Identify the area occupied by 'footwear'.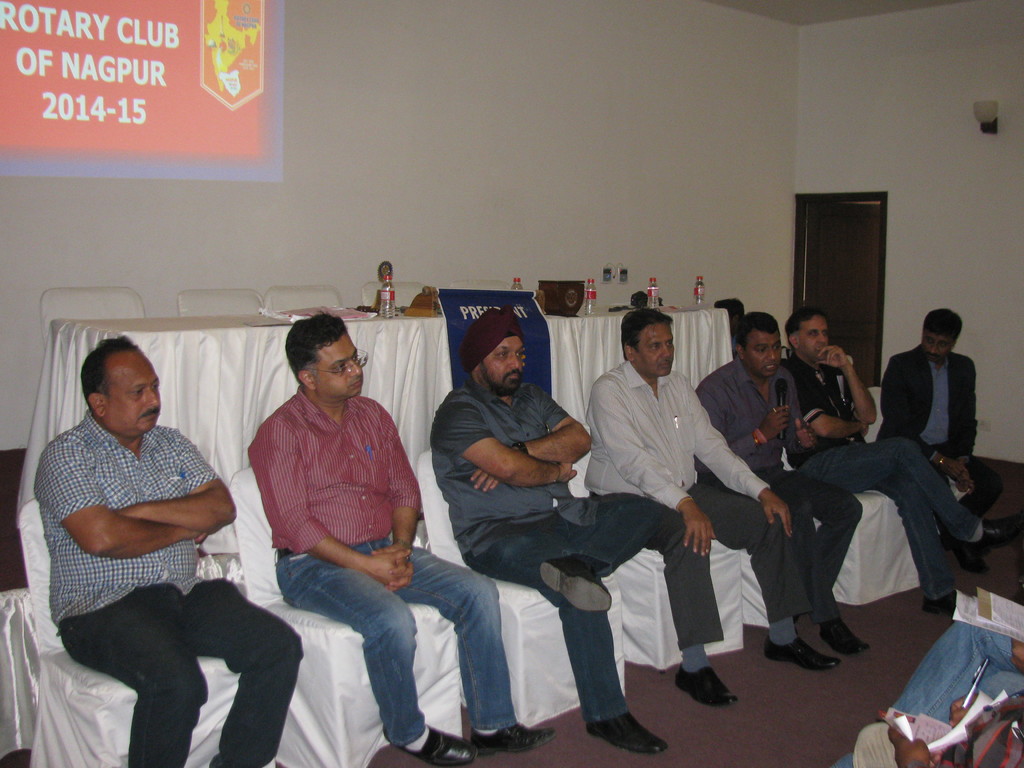
Area: bbox=(381, 721, 479, 767).
